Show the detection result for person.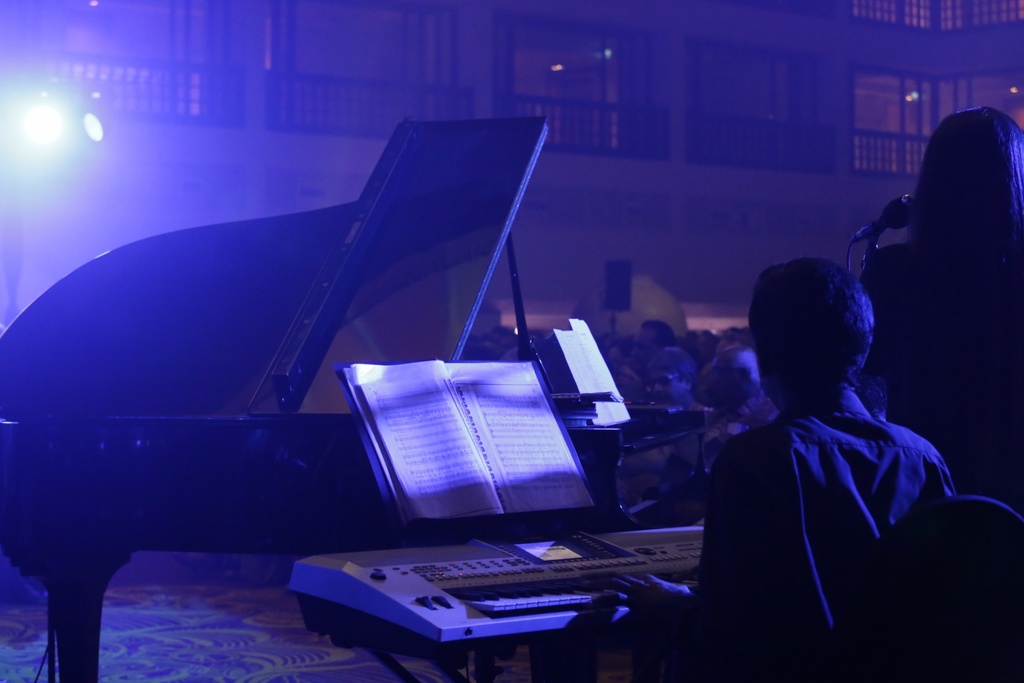
(left=609, top=258, right=961, bottom=682).
